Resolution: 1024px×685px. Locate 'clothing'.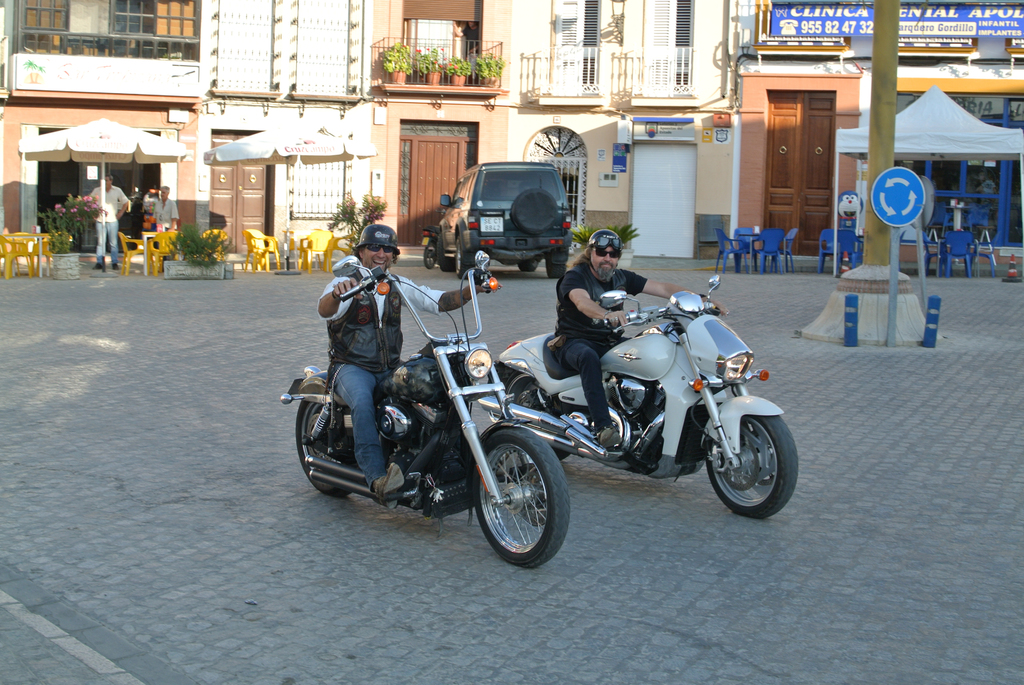
l=84, t=171, r=127, b=218.
